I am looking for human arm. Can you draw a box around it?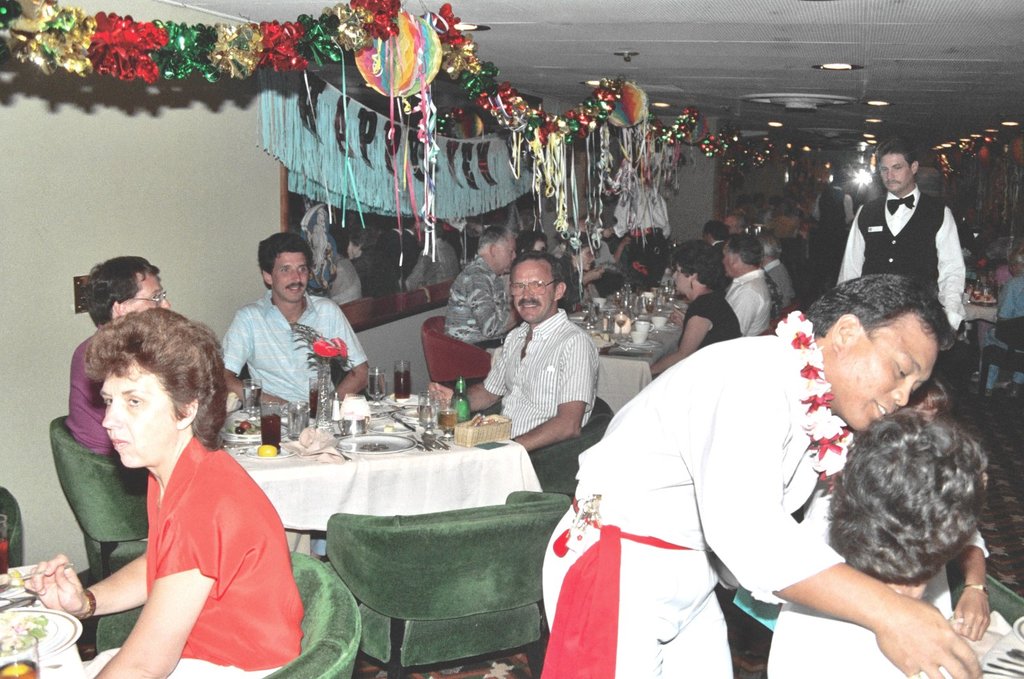
Sure, the bounding box is x1=943 y1=484 x2=998 y2=641.
